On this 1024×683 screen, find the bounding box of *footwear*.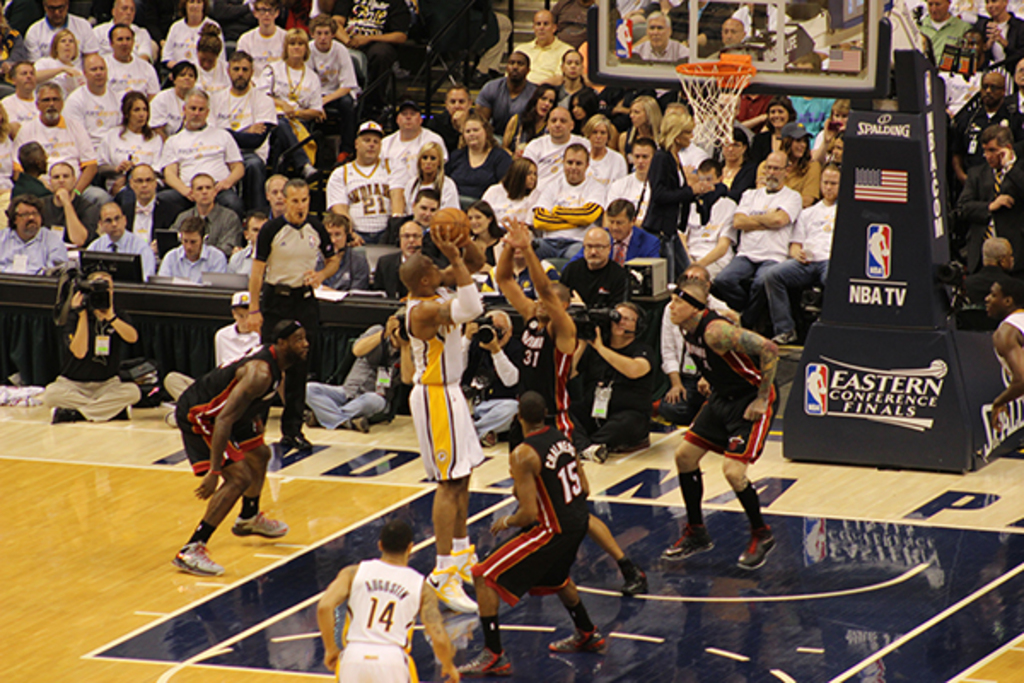
Bounding box: 300/406/314/427.
